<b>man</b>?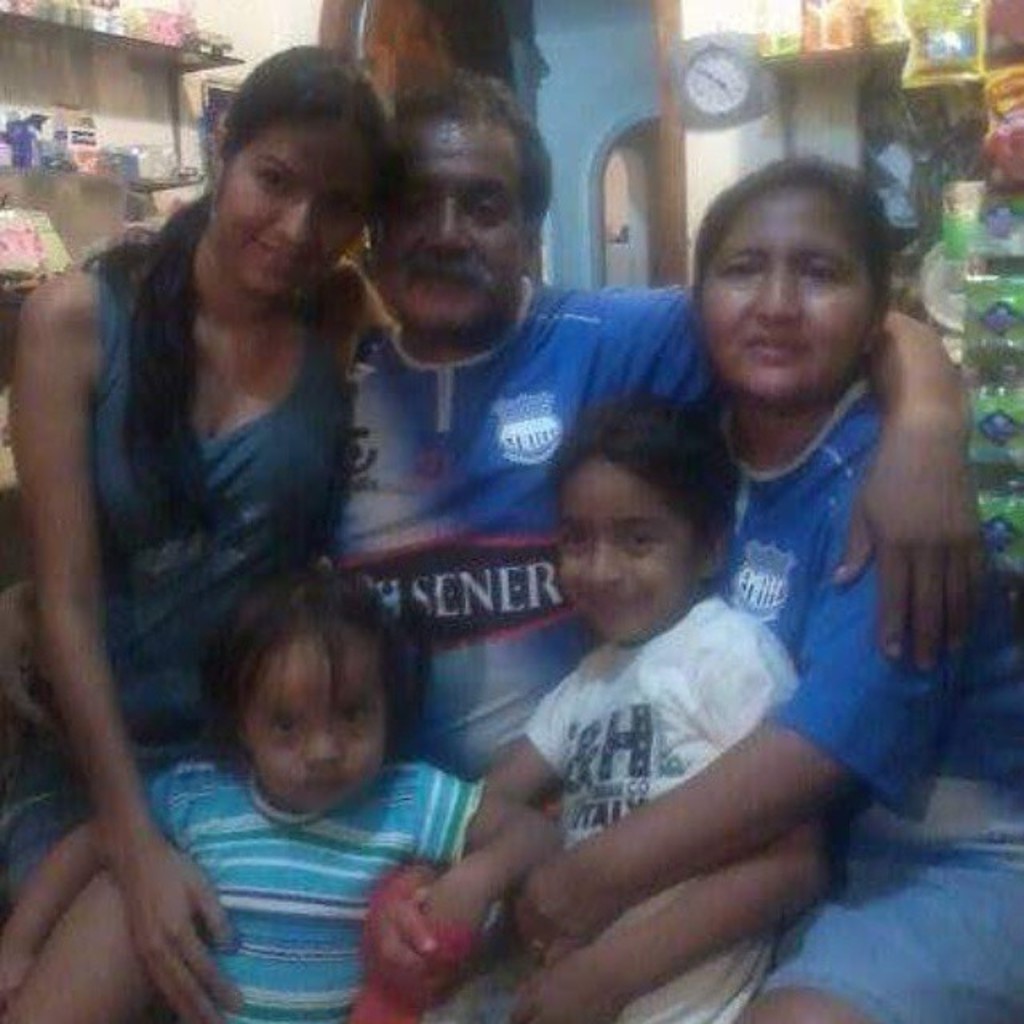
bbox(322, 74, 994, 838)
